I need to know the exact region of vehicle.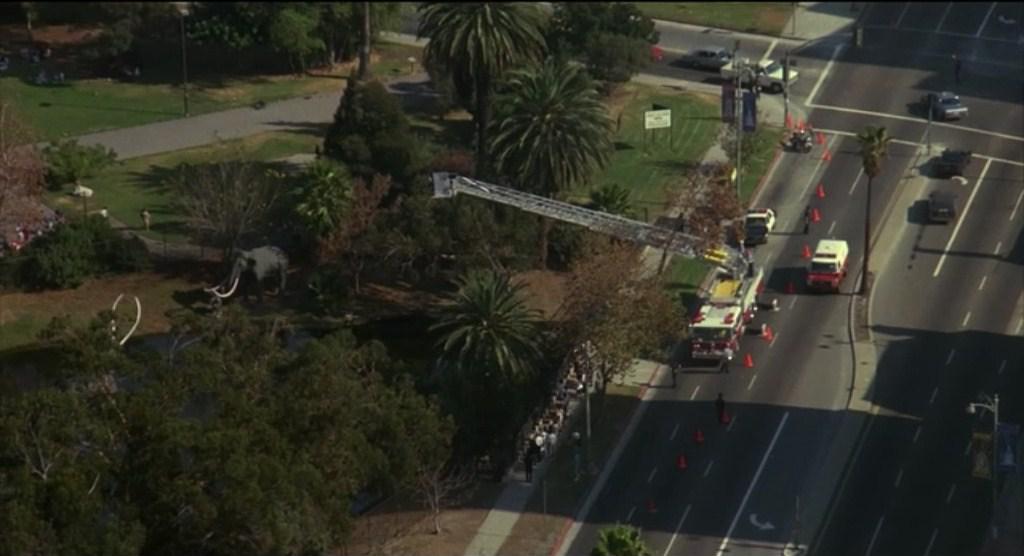
Region: <region>935, 148, 974, 174</region>.
